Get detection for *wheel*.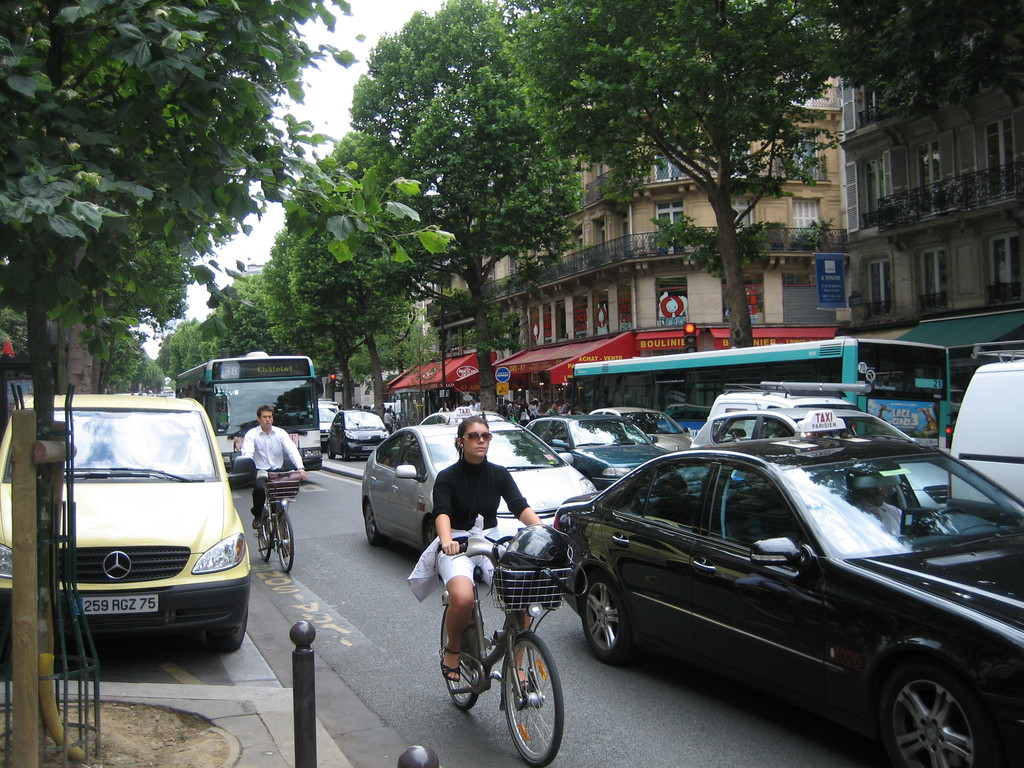
Detection: 499:632:563:762.
